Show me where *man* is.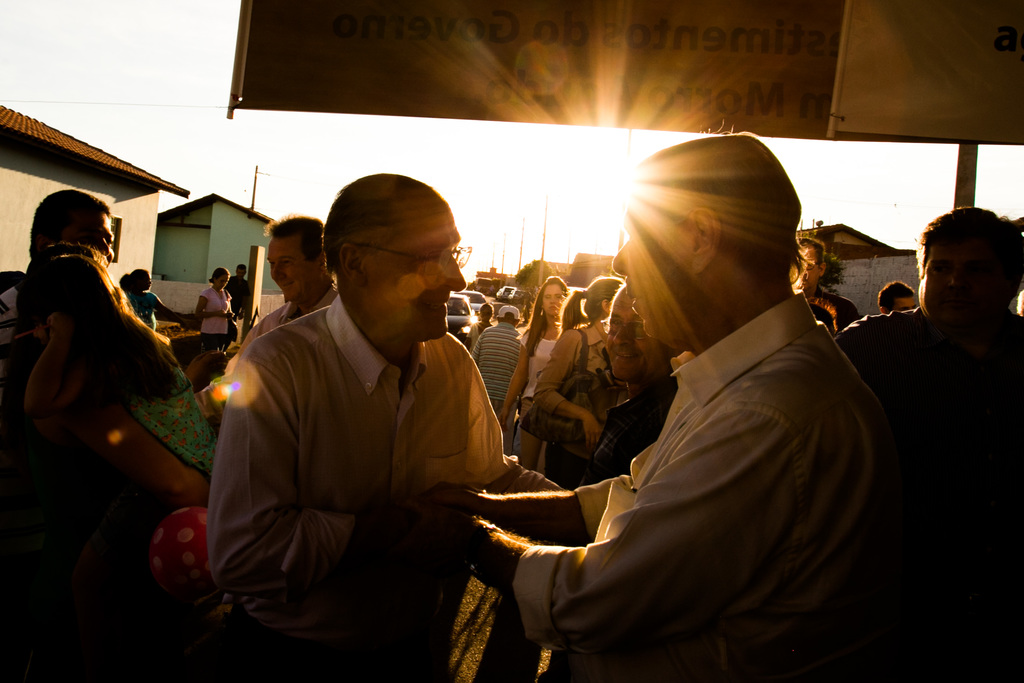
*man* is at [0,188,114,319].
